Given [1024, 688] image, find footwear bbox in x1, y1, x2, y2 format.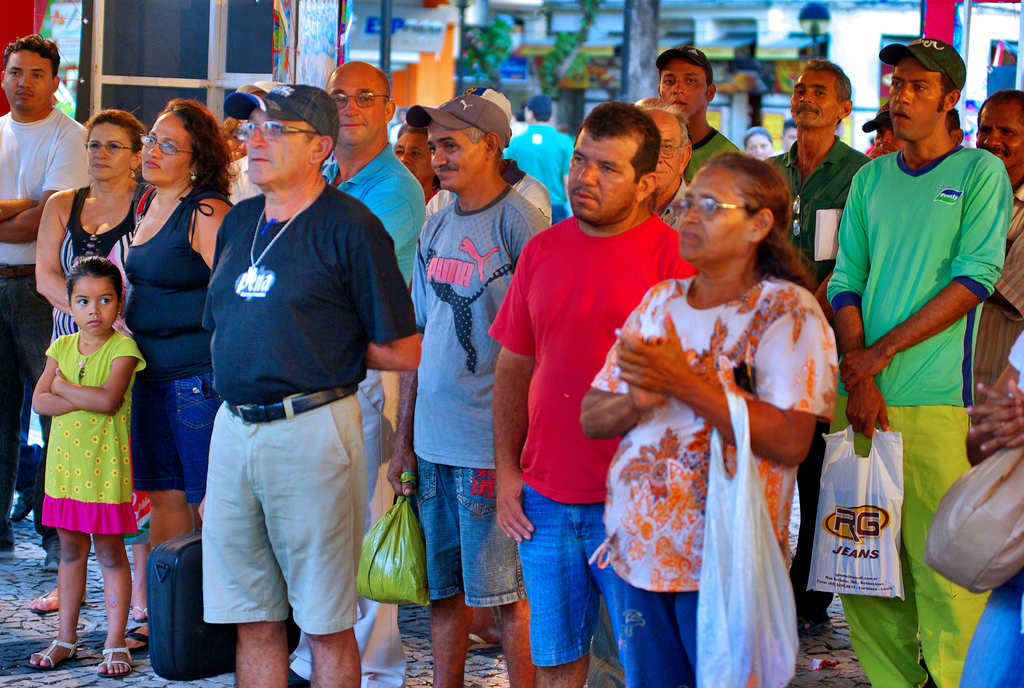
124, 621, 150, 653.
